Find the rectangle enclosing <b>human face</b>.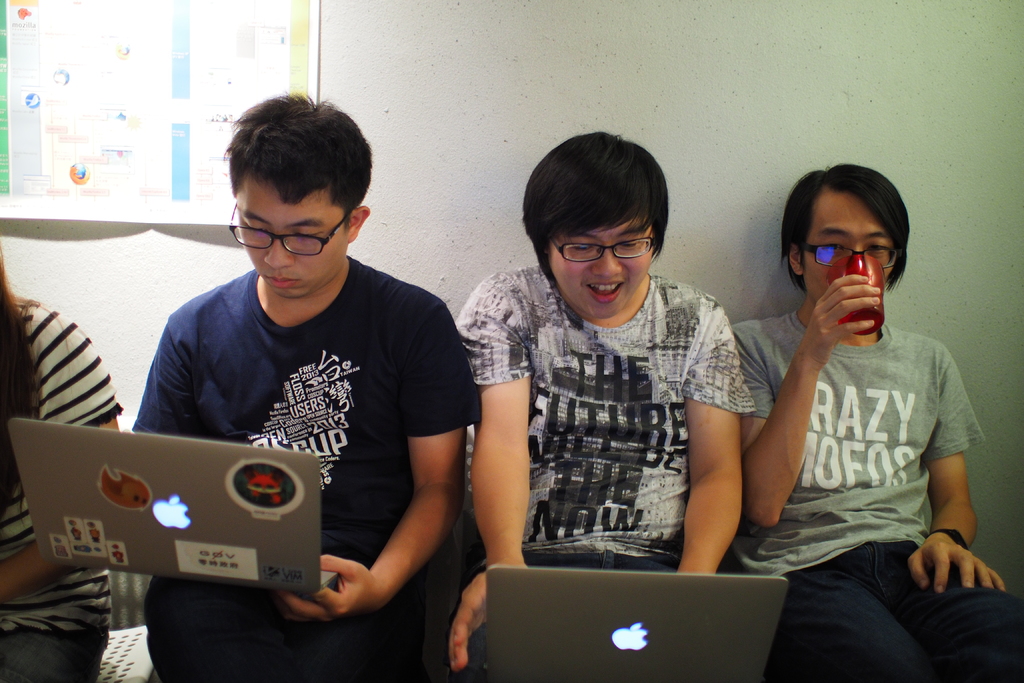
225:183:351:300.
